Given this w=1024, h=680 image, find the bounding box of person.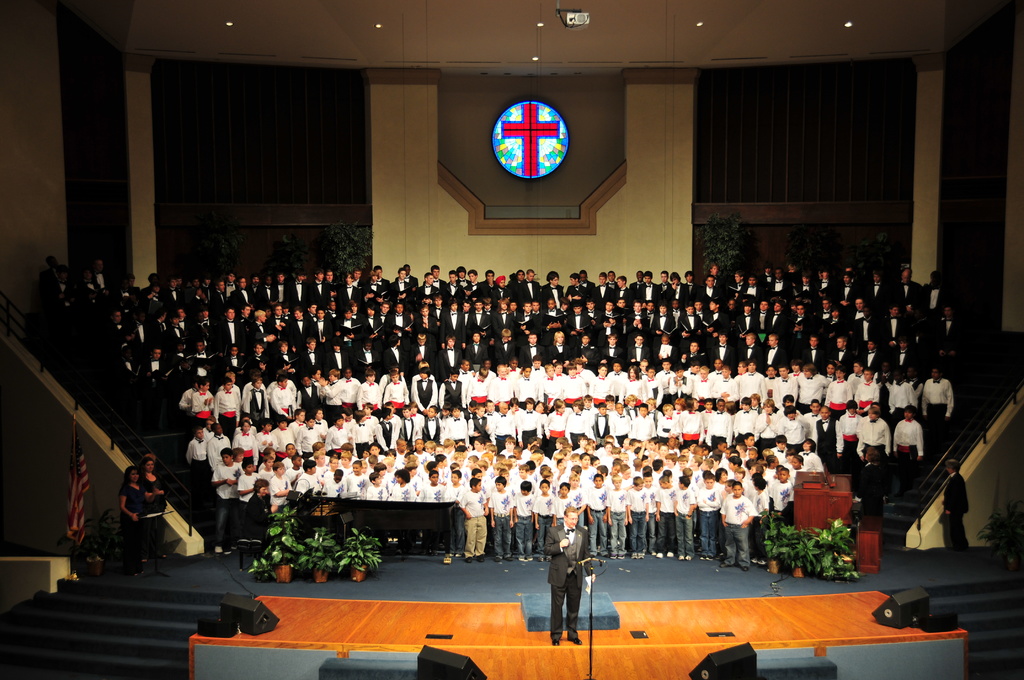
crop(623, 474, 652, 563).
